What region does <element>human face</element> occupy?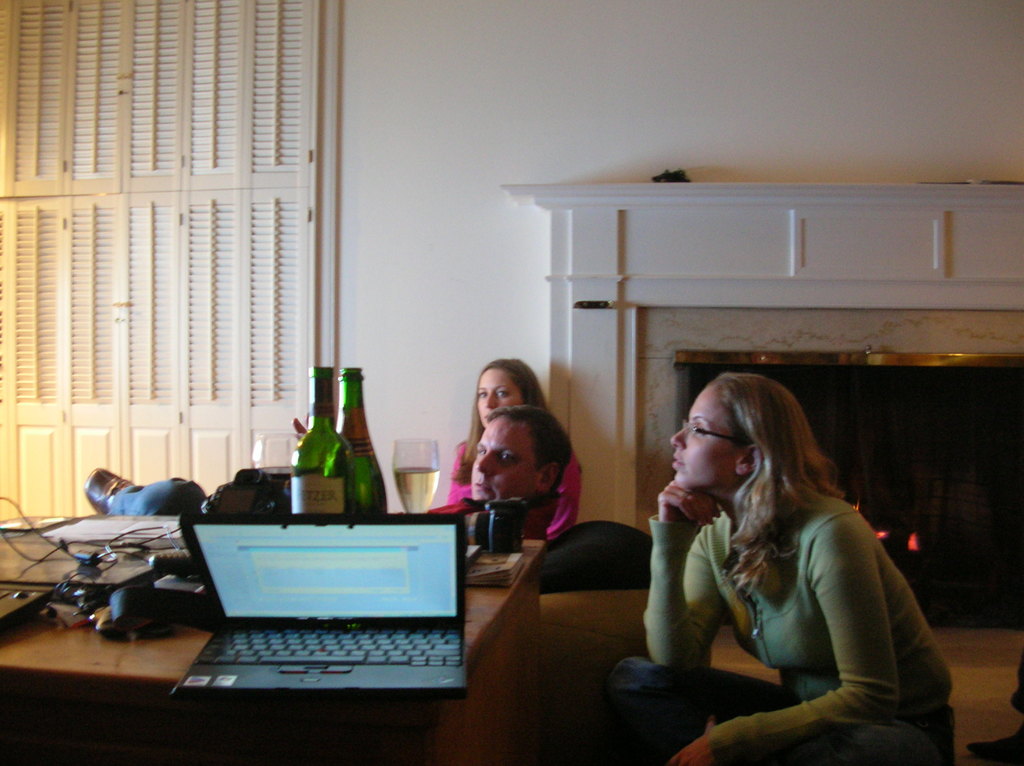
pyautogui.locateOnScreen(475, 370, 524, 425).
